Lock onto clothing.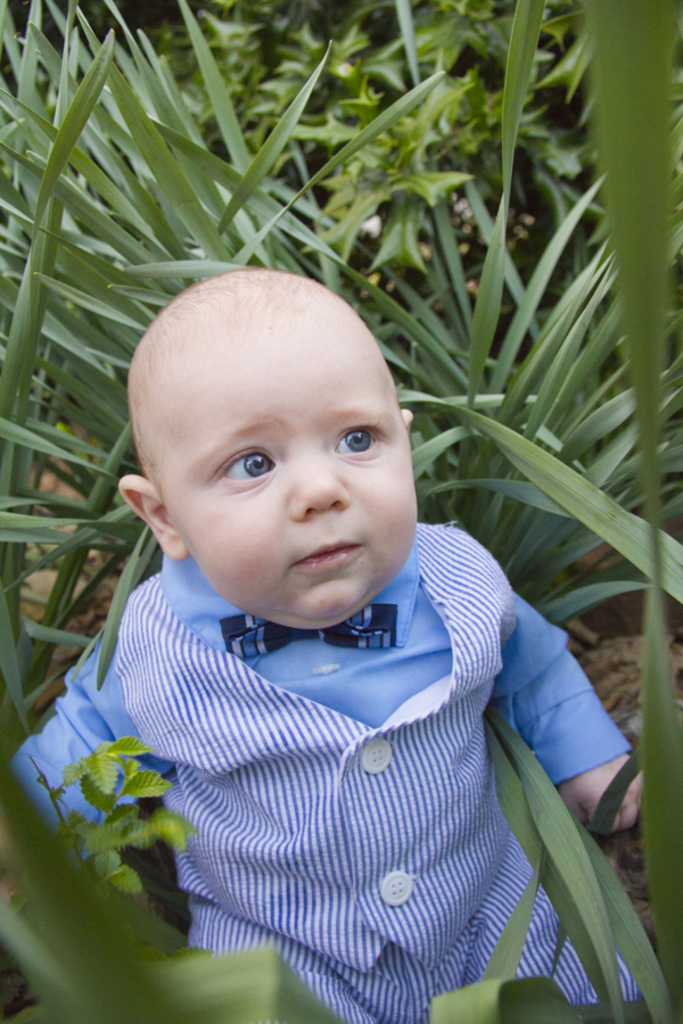
Locked: 32, 556, 645, 1023.
